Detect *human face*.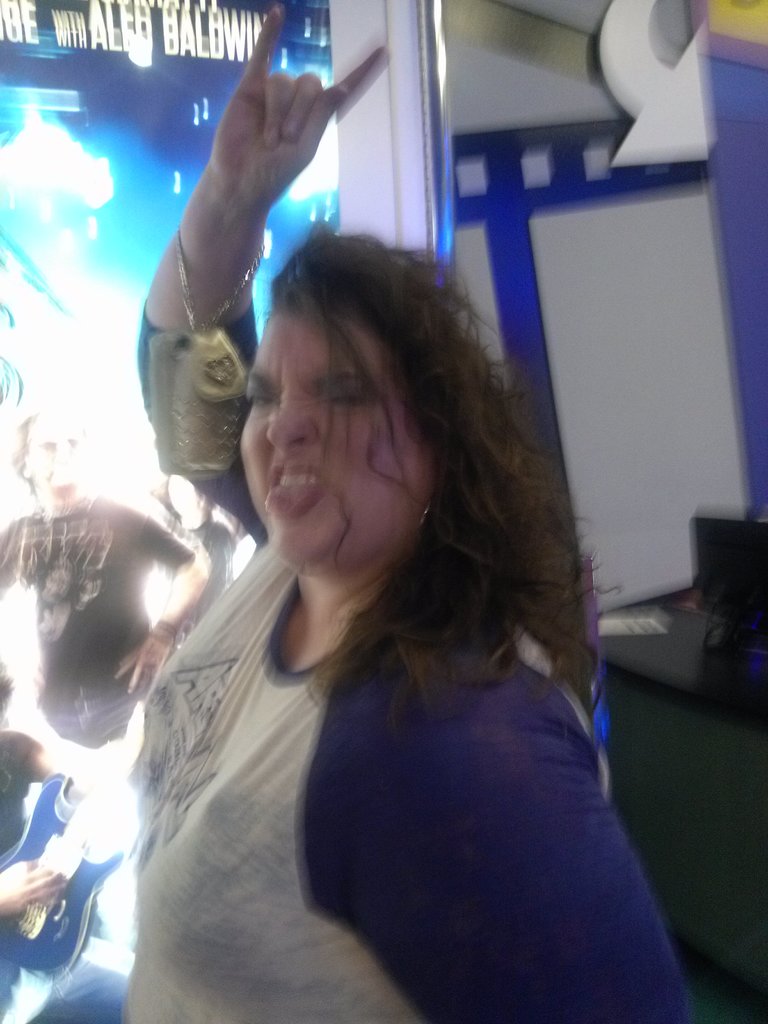
Detected at left=246, top=309, right=430, bottom=573.
